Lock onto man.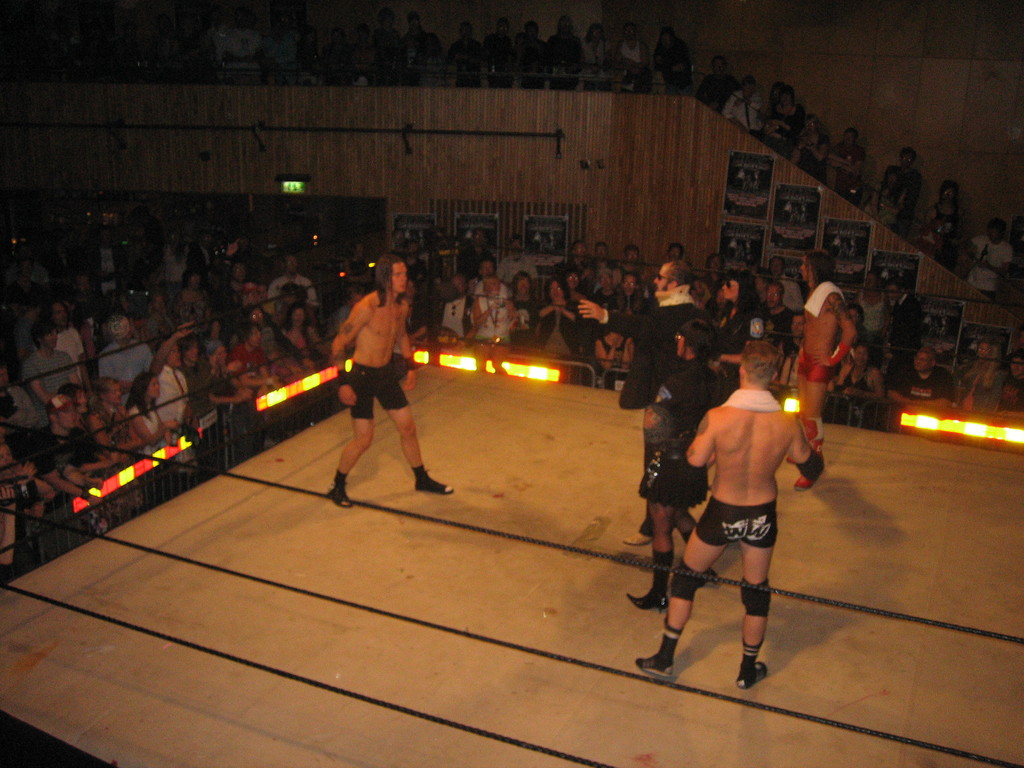
Locked: <region>607, 272, 643, 316</region>.
